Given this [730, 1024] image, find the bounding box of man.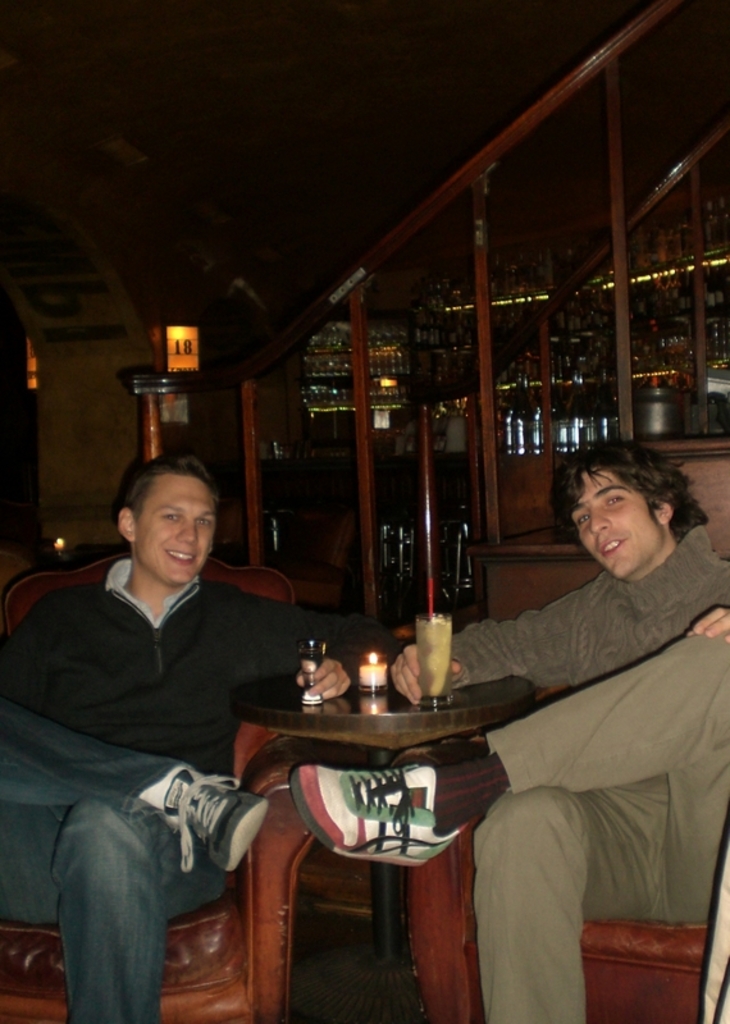
[left=387, top=444, right=729, bottom=1023].
